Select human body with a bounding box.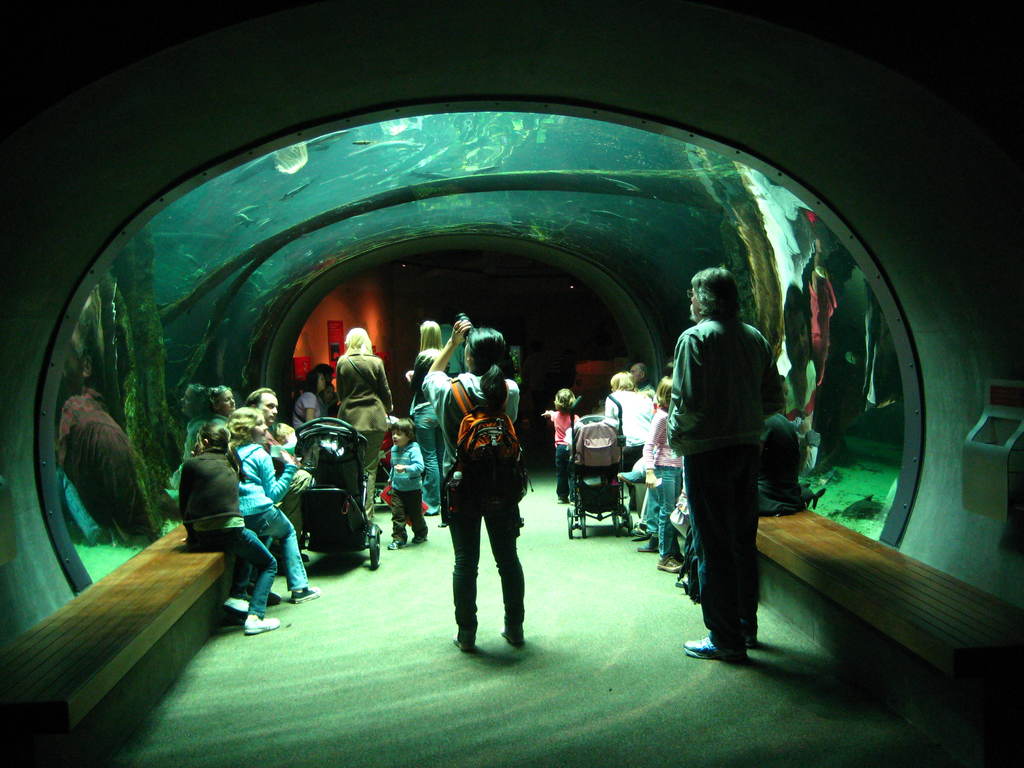
[339, 323, 394, 509].
